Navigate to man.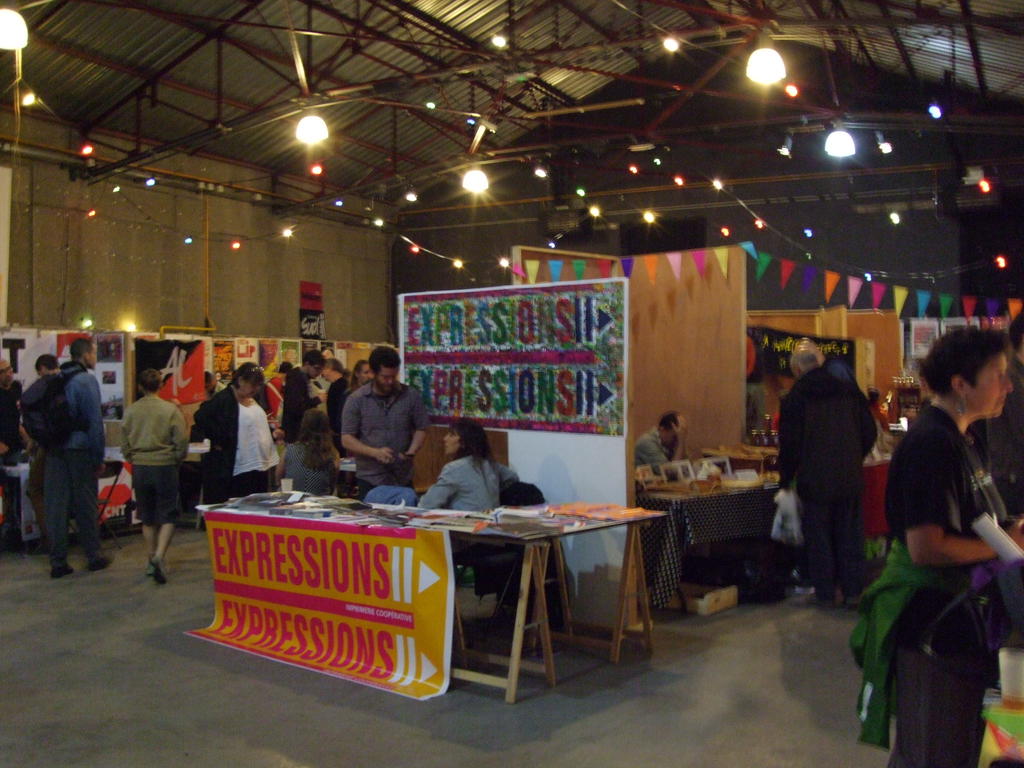
Navigation target: 293,360,325,414.
